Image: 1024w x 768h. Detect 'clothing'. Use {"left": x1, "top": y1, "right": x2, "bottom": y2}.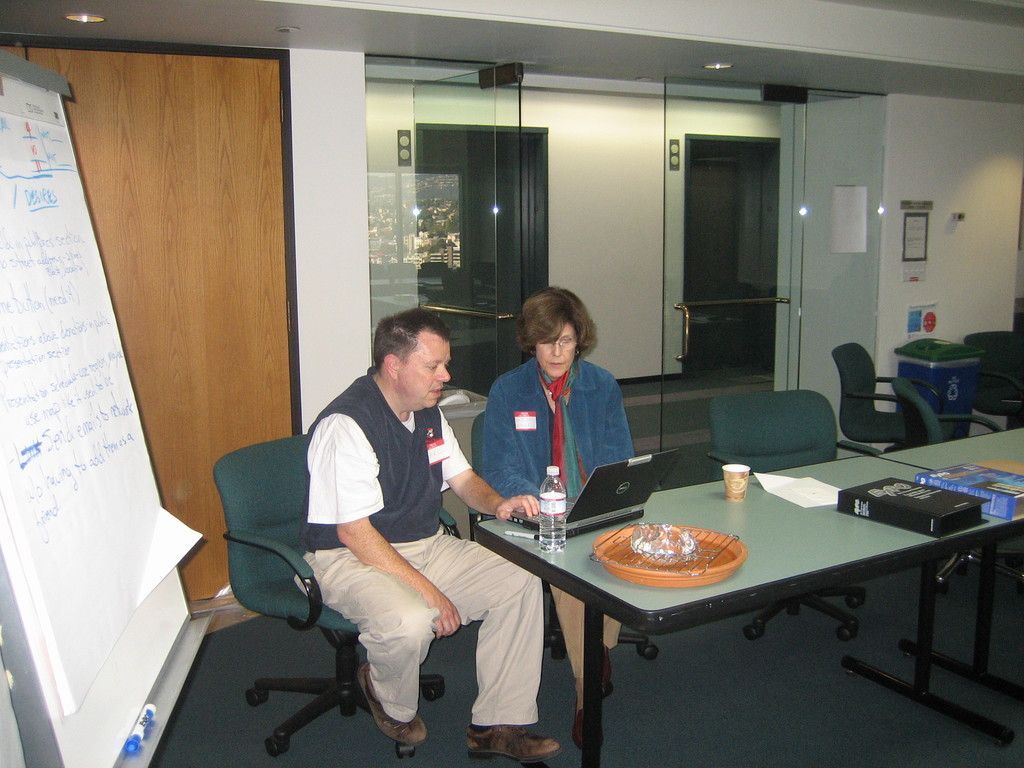
{"left": 299, "top": 369, "right": 475, "bottom": 554}.
